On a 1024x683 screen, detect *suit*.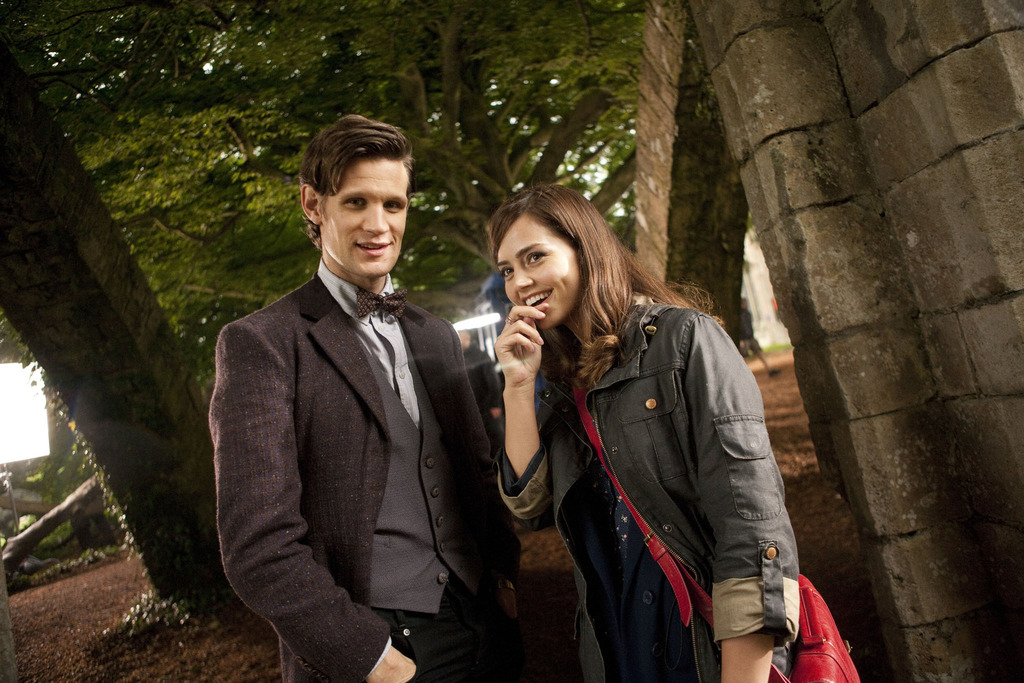
<bbox>506, 243, 817, 678</bbox>.
